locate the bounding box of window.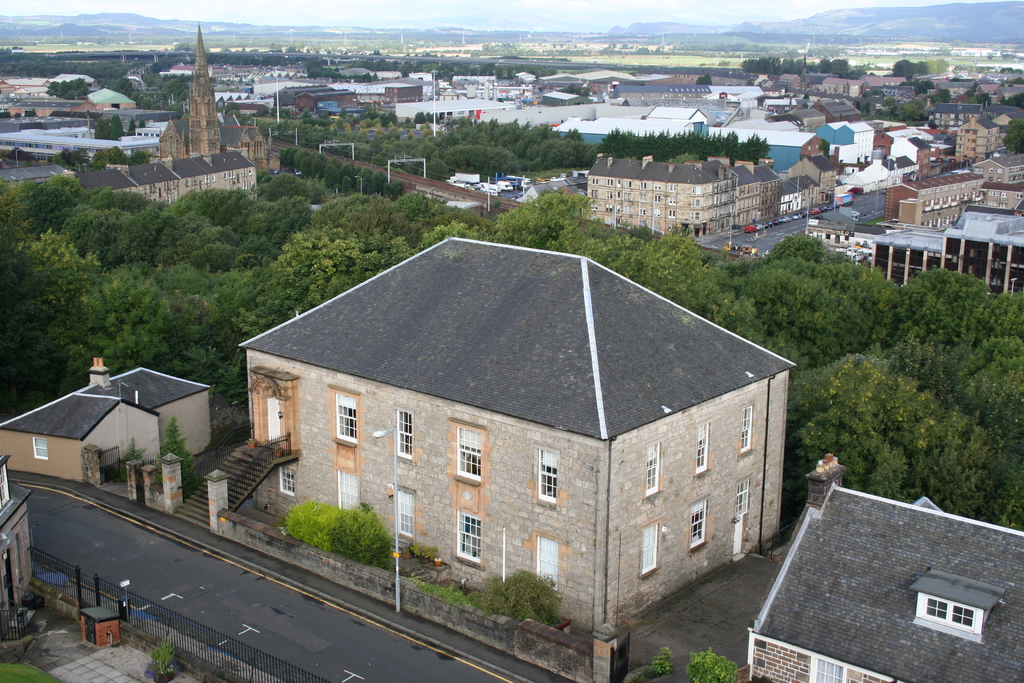
Bounding box: region(687, 498, 710, 550).
